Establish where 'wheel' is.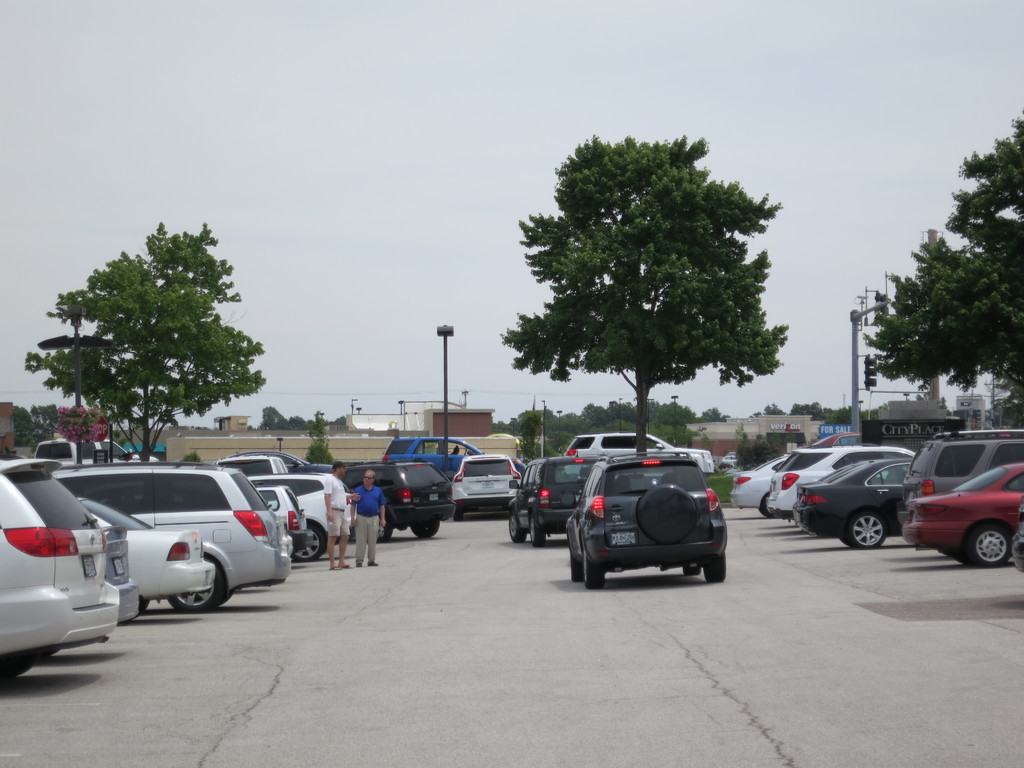
Established at bbox=(584, 560, 605, 588).
